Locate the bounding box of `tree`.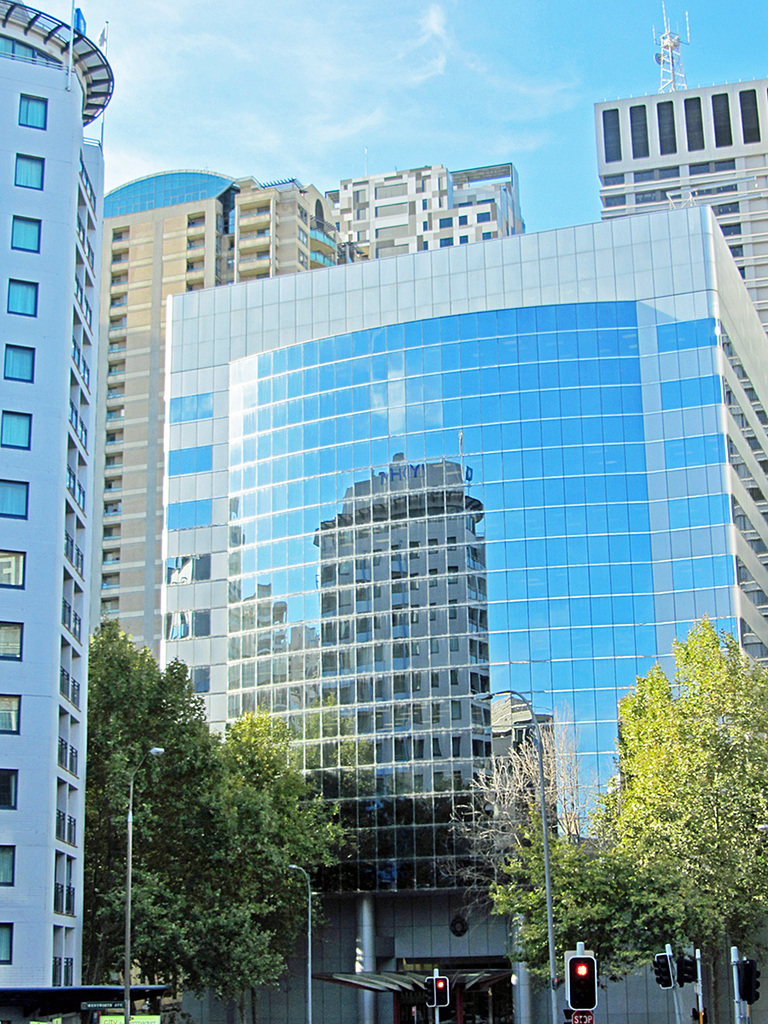
Bounding box: Rect(441, 731, 577, 973).
